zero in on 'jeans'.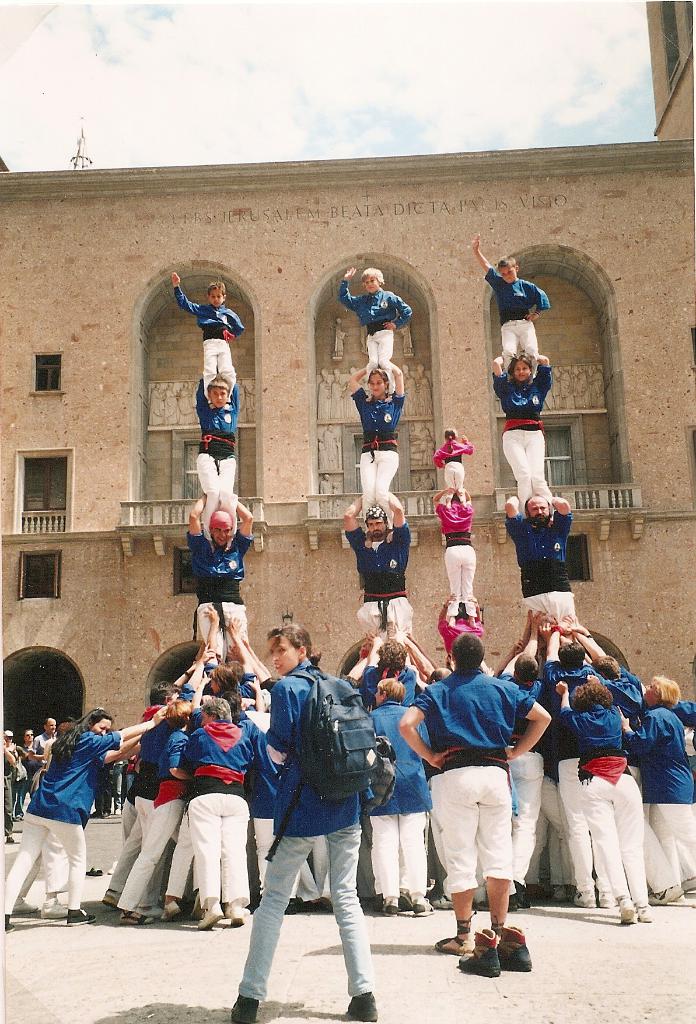
Zeroed in: (left=650, top=839, right=679, bottom=895).
